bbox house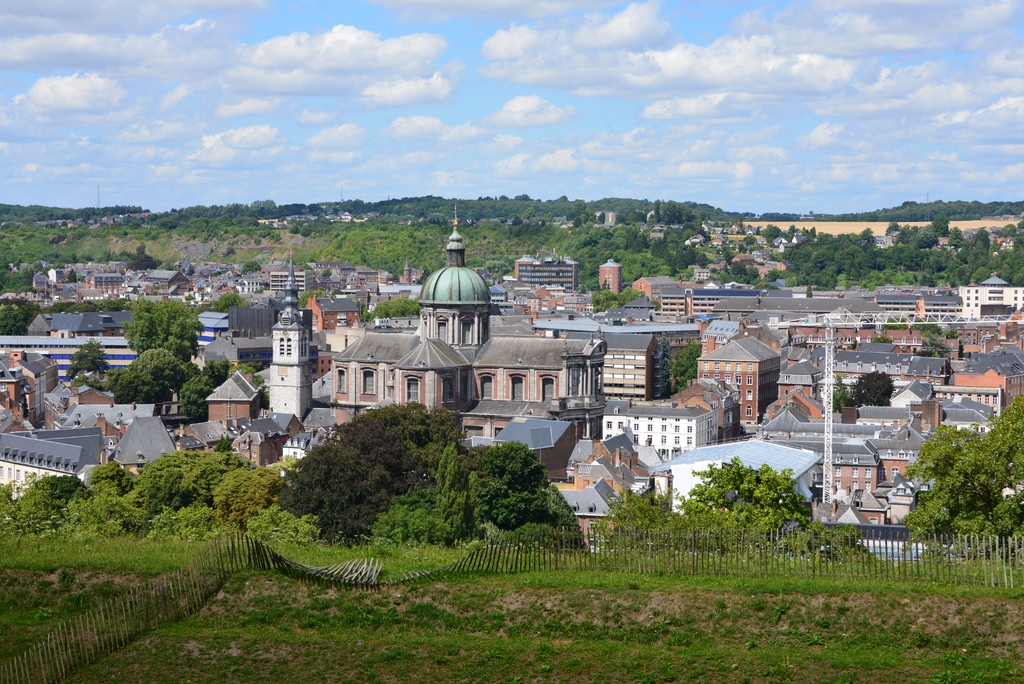
bbox=(564, 326, 664, 401)
